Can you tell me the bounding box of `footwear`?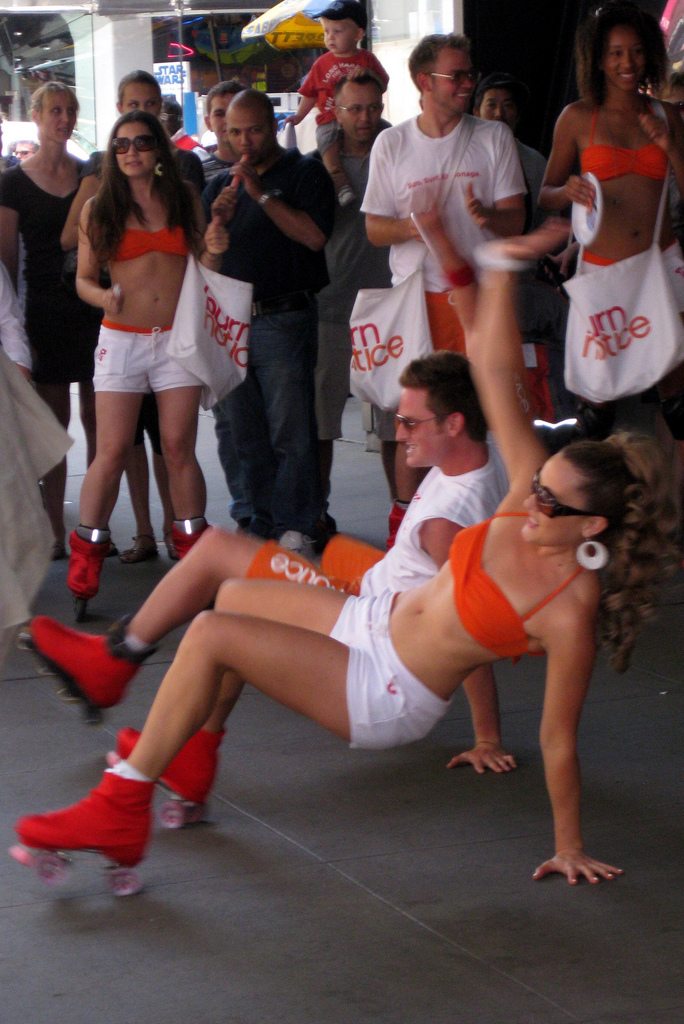
[33, 618, 133, 707].
